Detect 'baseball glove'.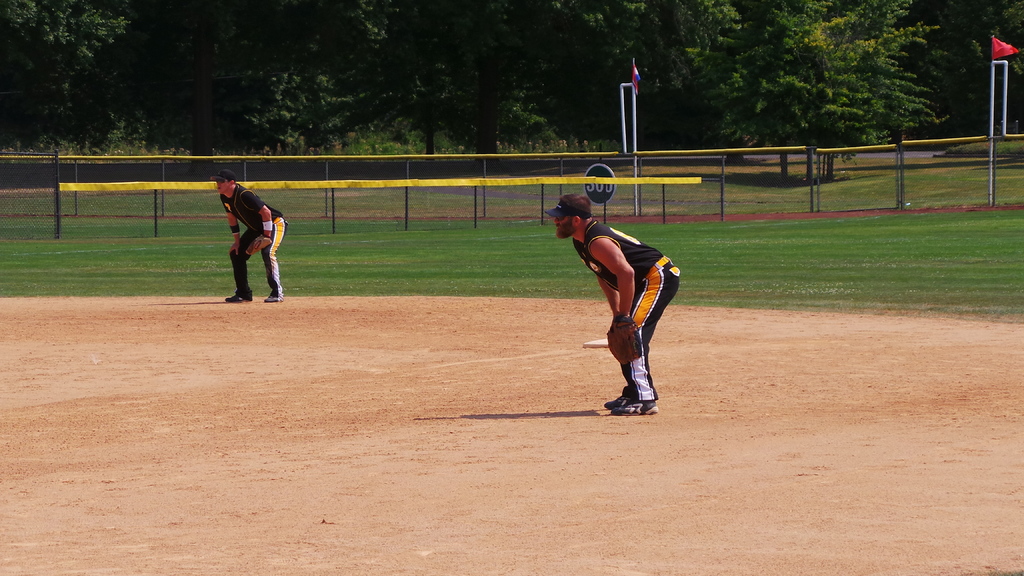
Detected at (606,307,644,368).
